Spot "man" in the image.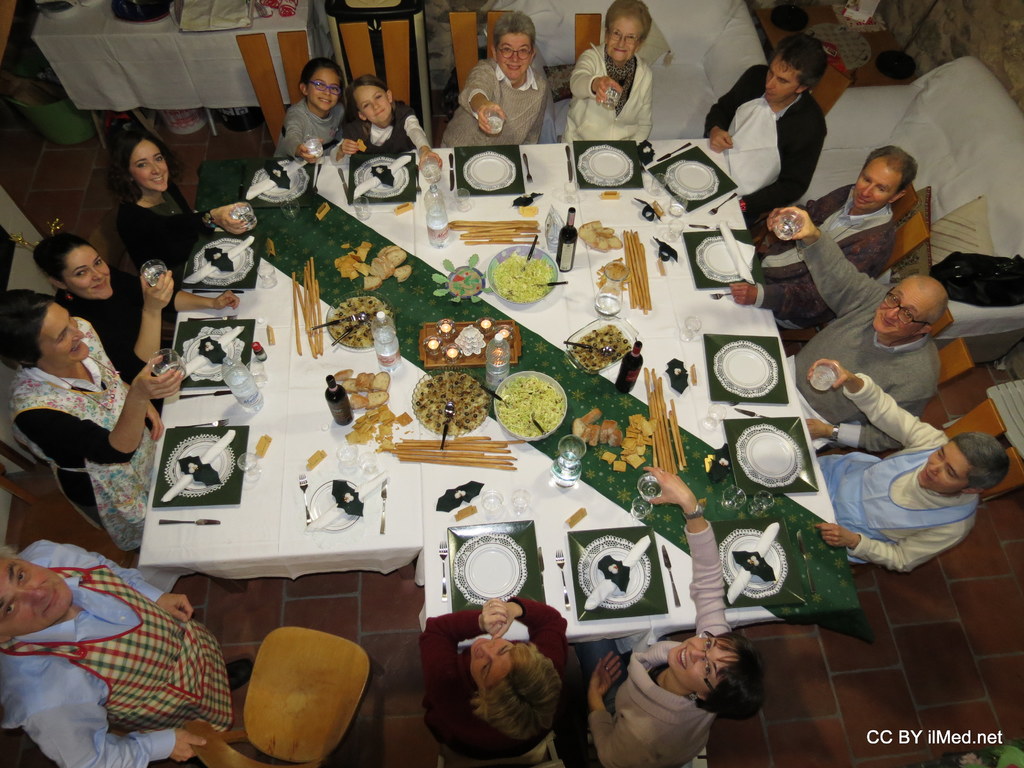
"man" found at Rect(0, 539, 270, 767).
